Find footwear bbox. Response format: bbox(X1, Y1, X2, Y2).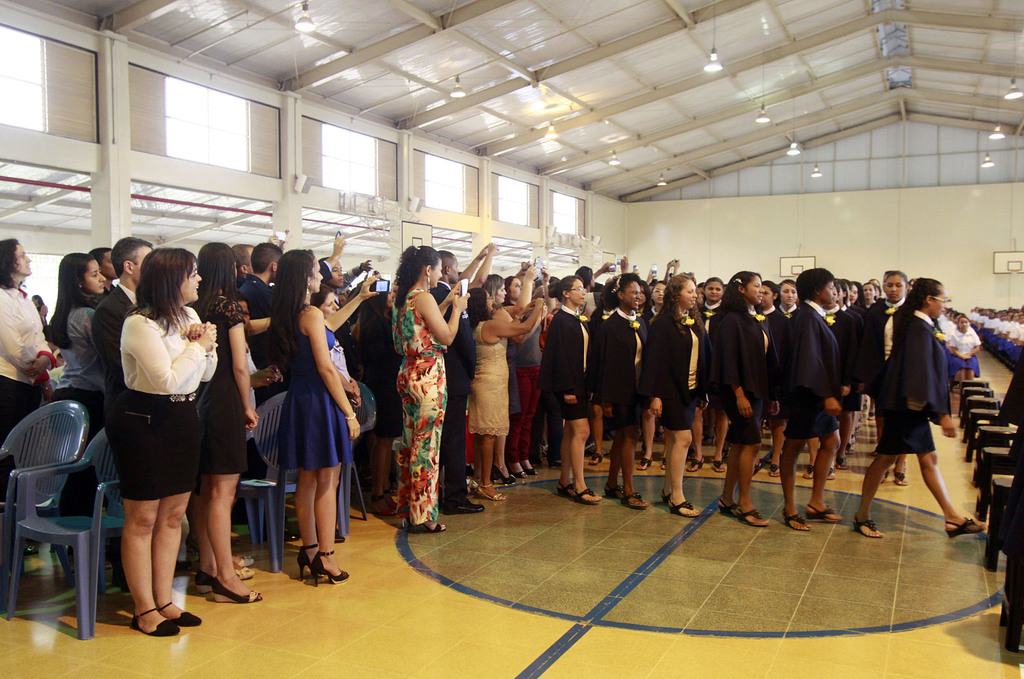
bbox(895, 471, 908, 486).
